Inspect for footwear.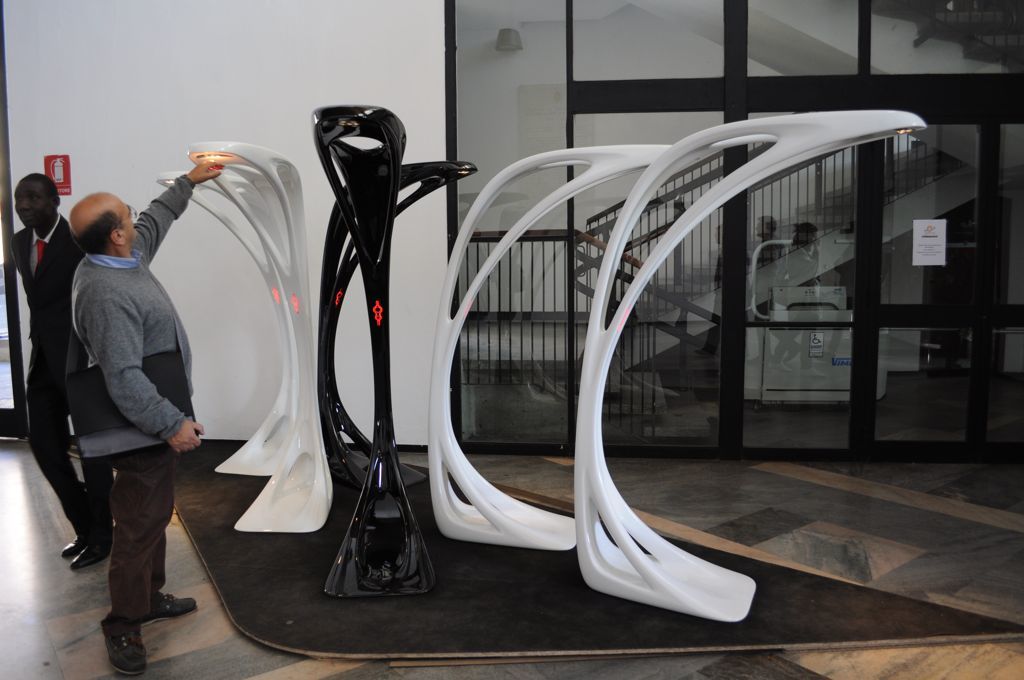
Inspection: Rect(143, 584, 198, 625).
